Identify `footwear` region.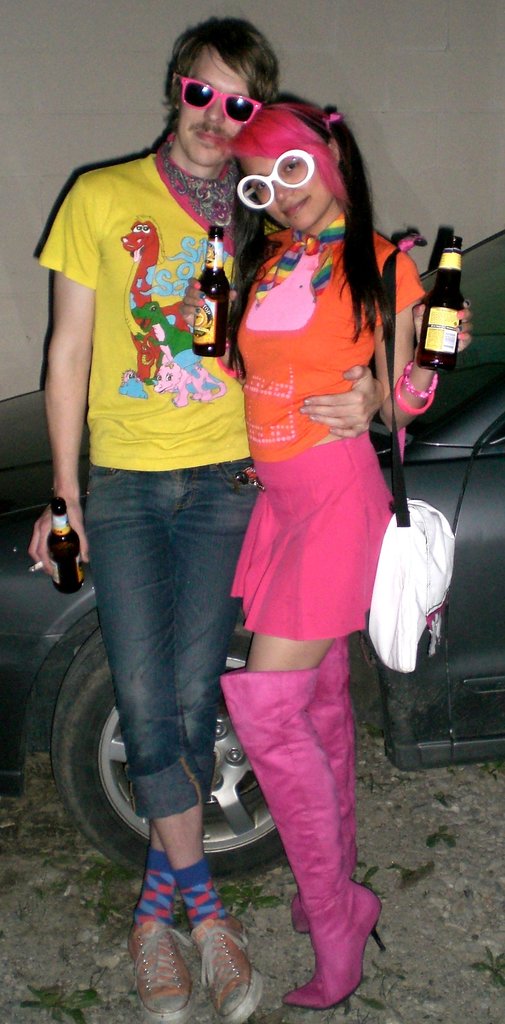
Region: locate(190, 907, 262, 1019).
